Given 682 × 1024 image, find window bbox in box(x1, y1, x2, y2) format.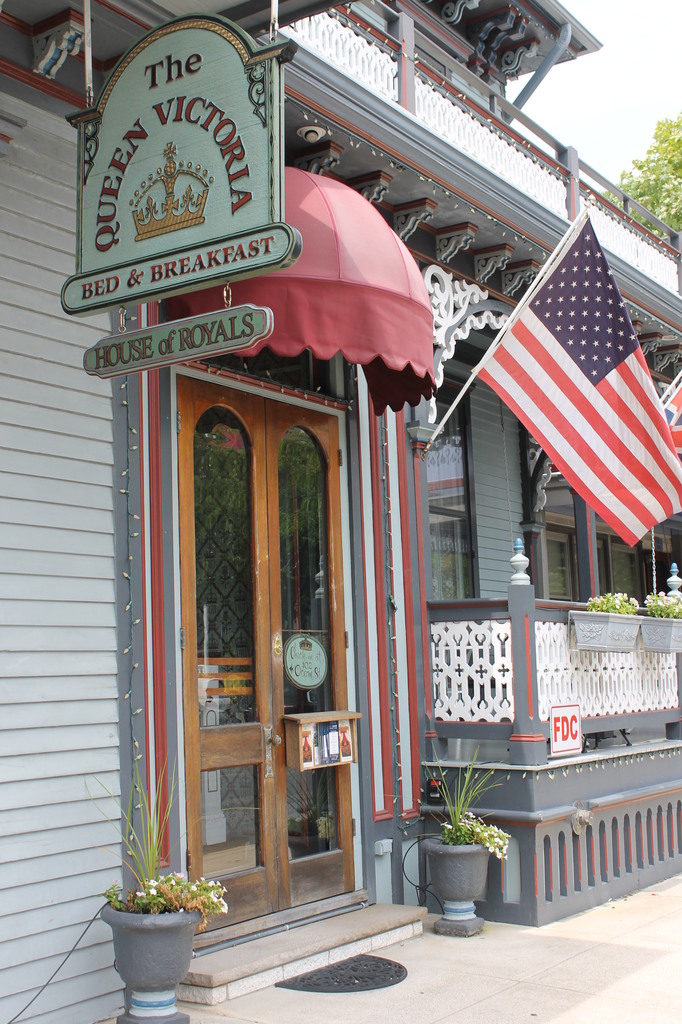
box(590, 508, 654, 692).
